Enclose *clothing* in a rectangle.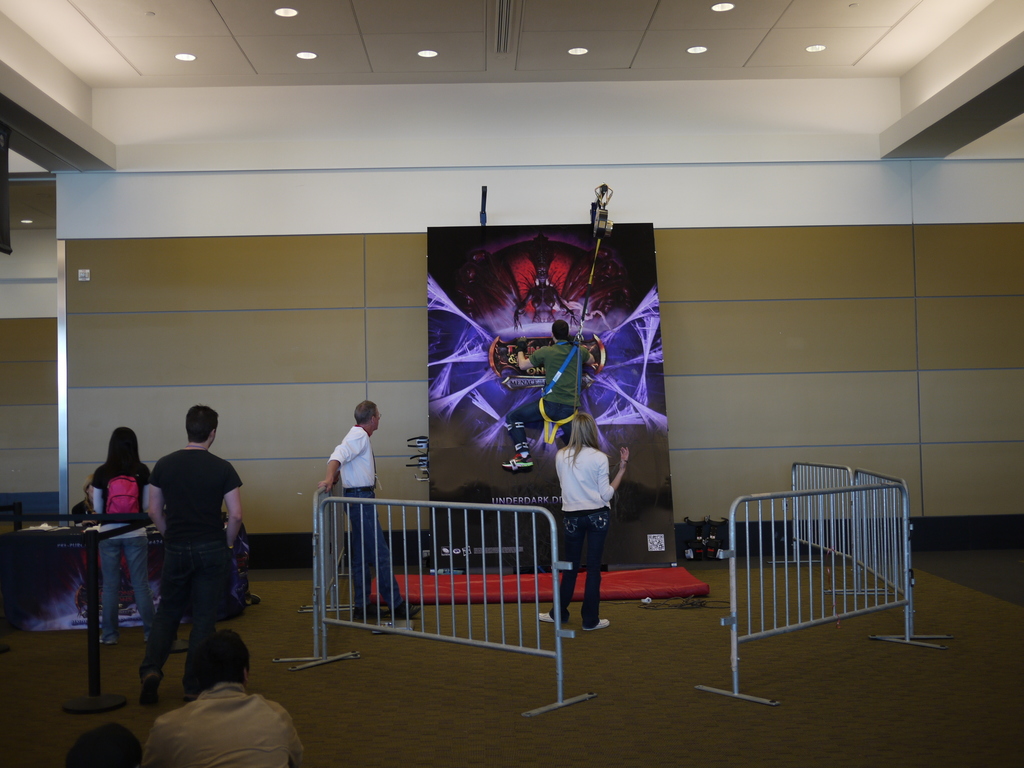
<region>329, 422, 401, 618</region>.
